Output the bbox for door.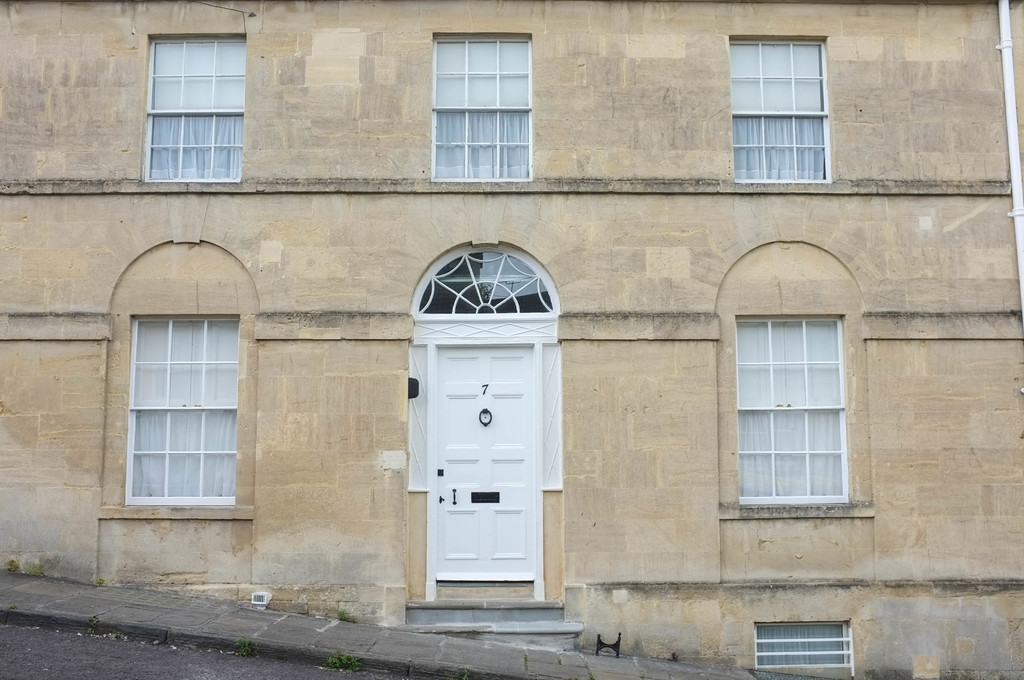
crop(438, 339, 536, 585).
